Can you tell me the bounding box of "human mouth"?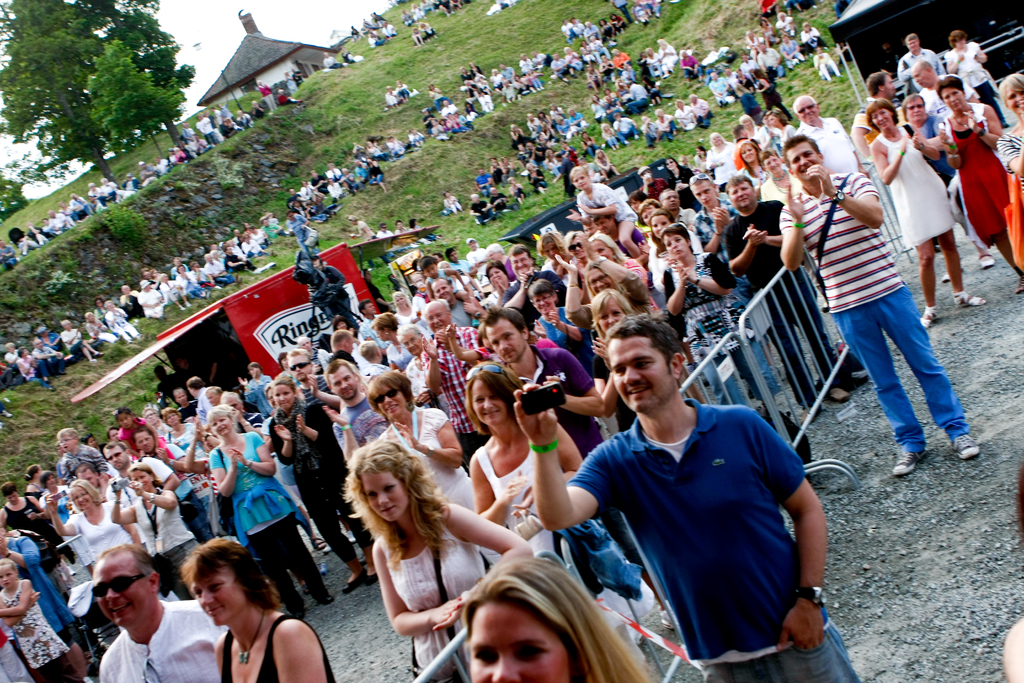
bbox=[952, 102, 961, 104].
